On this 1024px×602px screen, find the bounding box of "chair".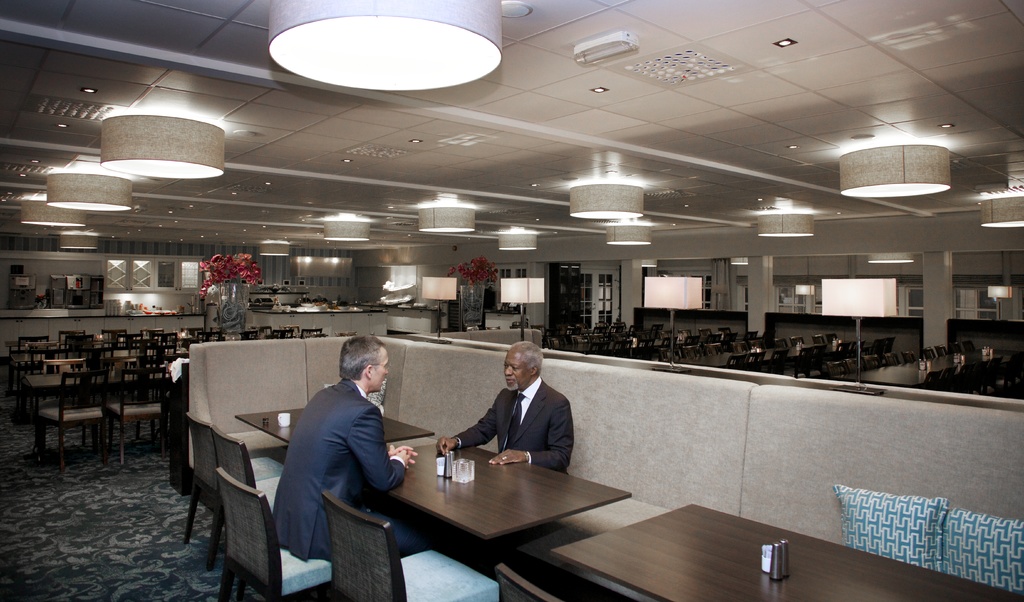
Bounding box: x1=178 y1=418 x2=290 y2=574.
